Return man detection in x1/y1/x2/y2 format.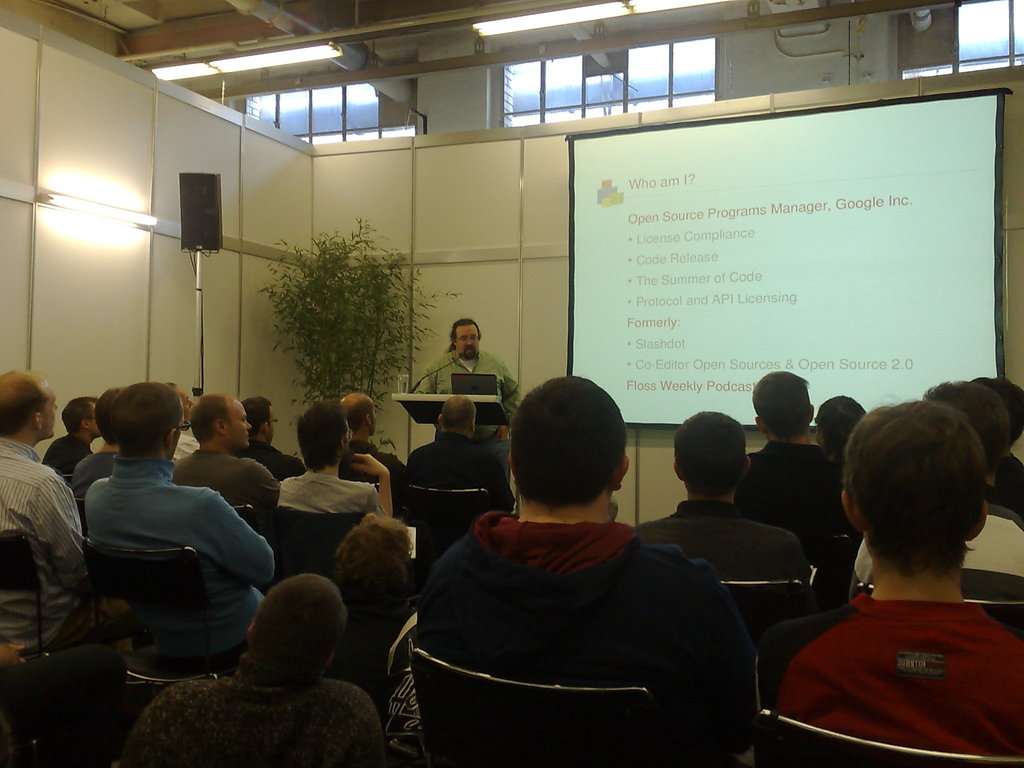
412/315/523/479.
